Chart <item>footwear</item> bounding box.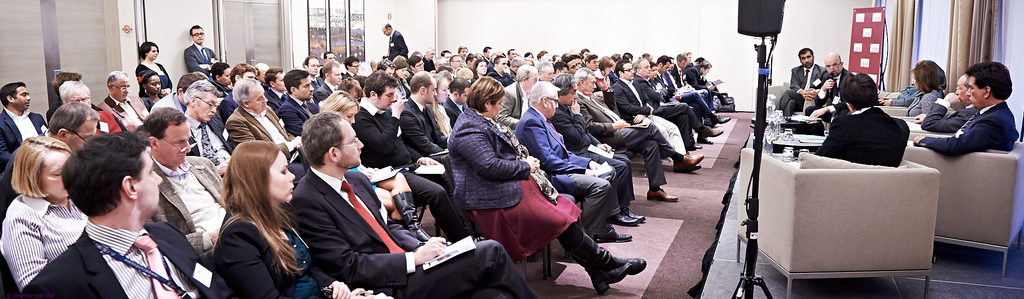
Charted: (left=645, top=192, right=675, bottom=201).
